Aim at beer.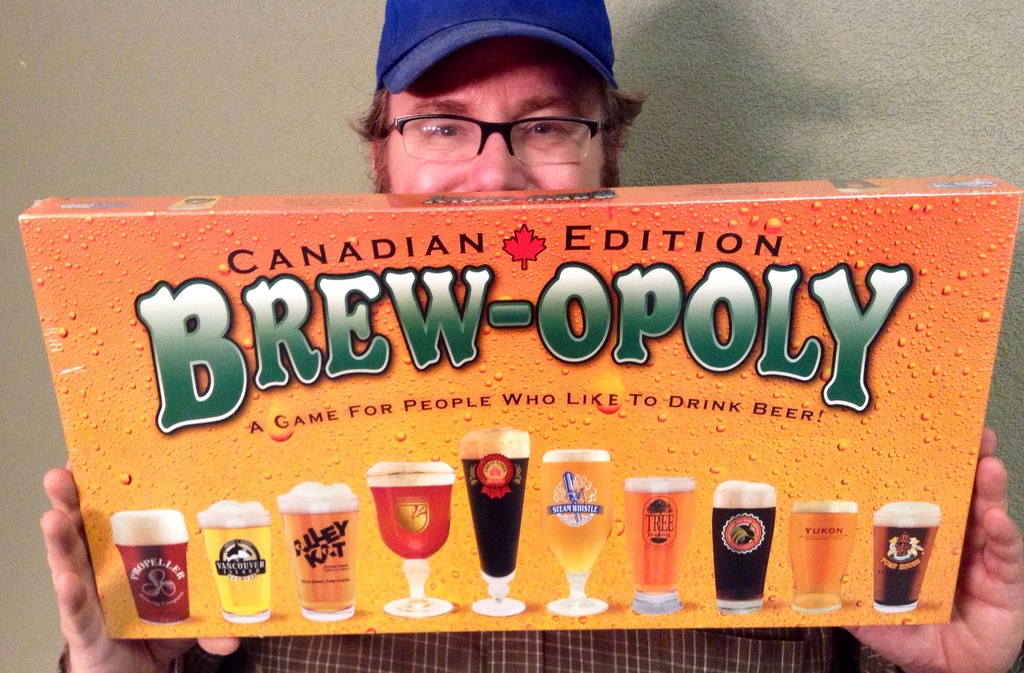
Aimed at <region>279, 483, 353, 629</region>.
